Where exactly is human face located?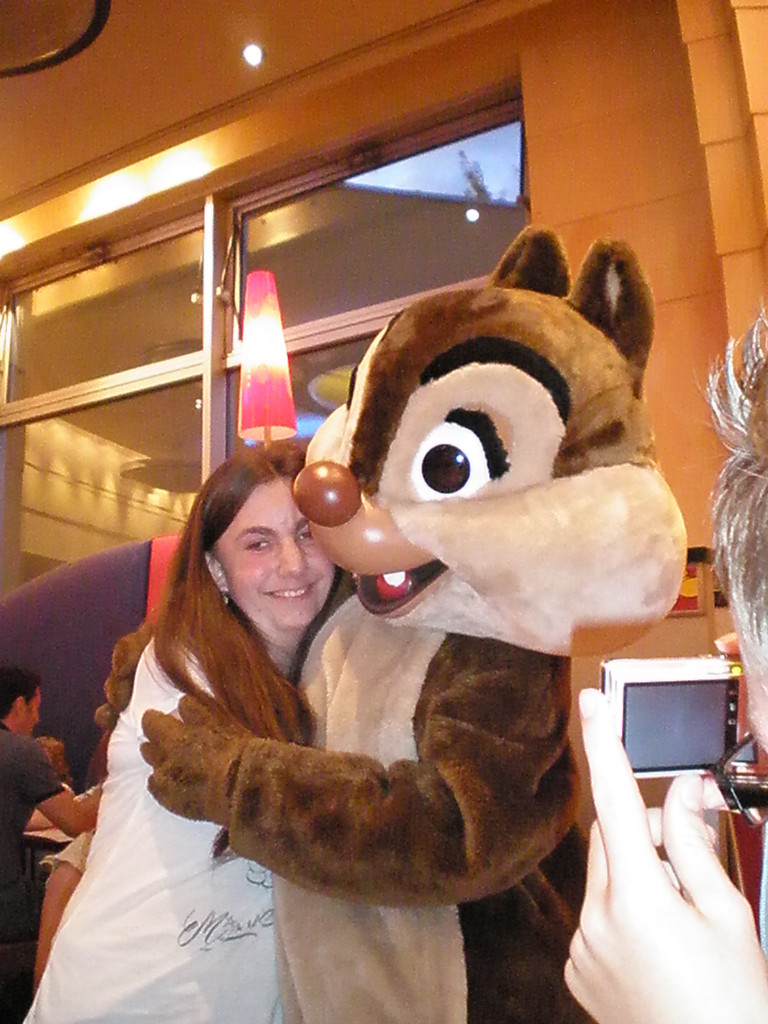
Its bounding box is crop(214, 476, 338, 628).
